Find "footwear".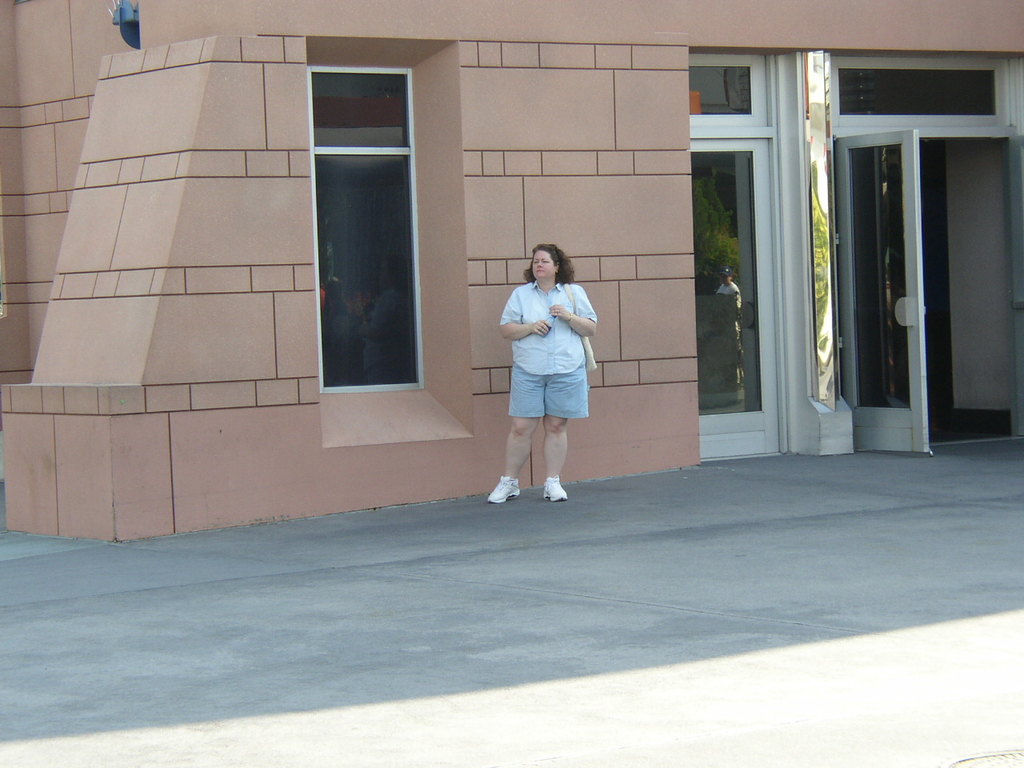
left=488, top=477, right=519, bottom=506.
